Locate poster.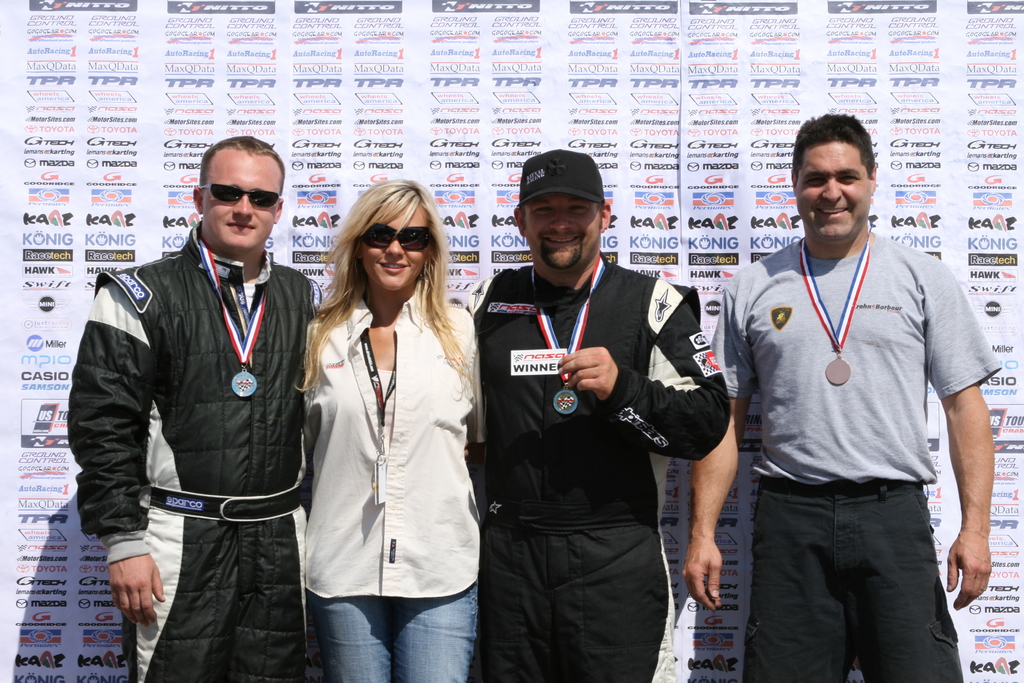
Bounding box: <bbox>0, 0, 1022, 682</bbox>.
